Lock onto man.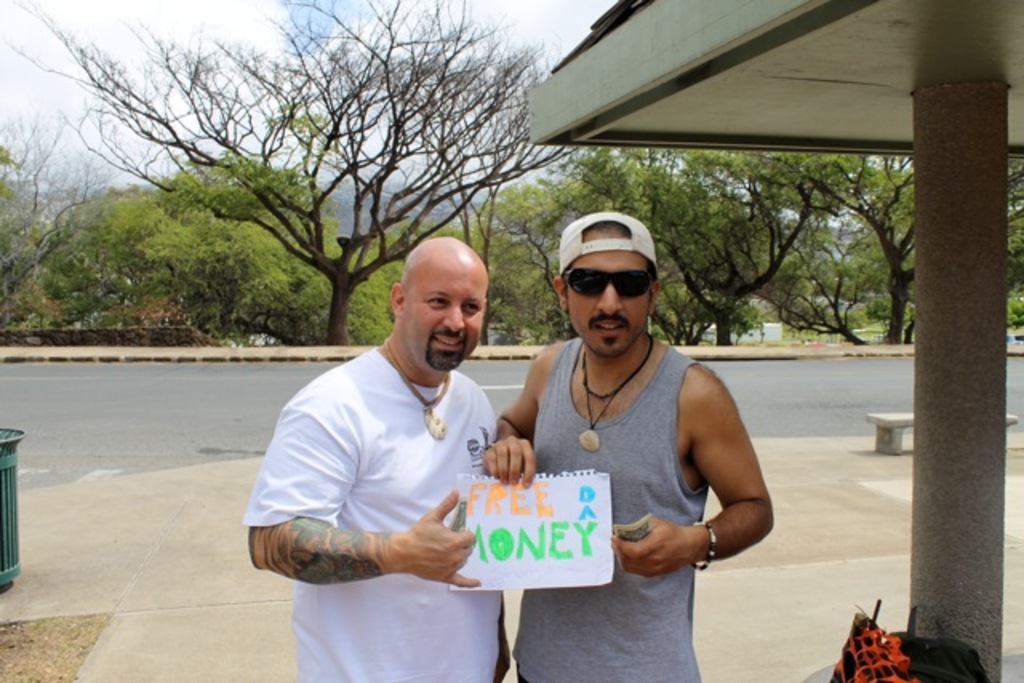
Locked: (251,232,538,633).
